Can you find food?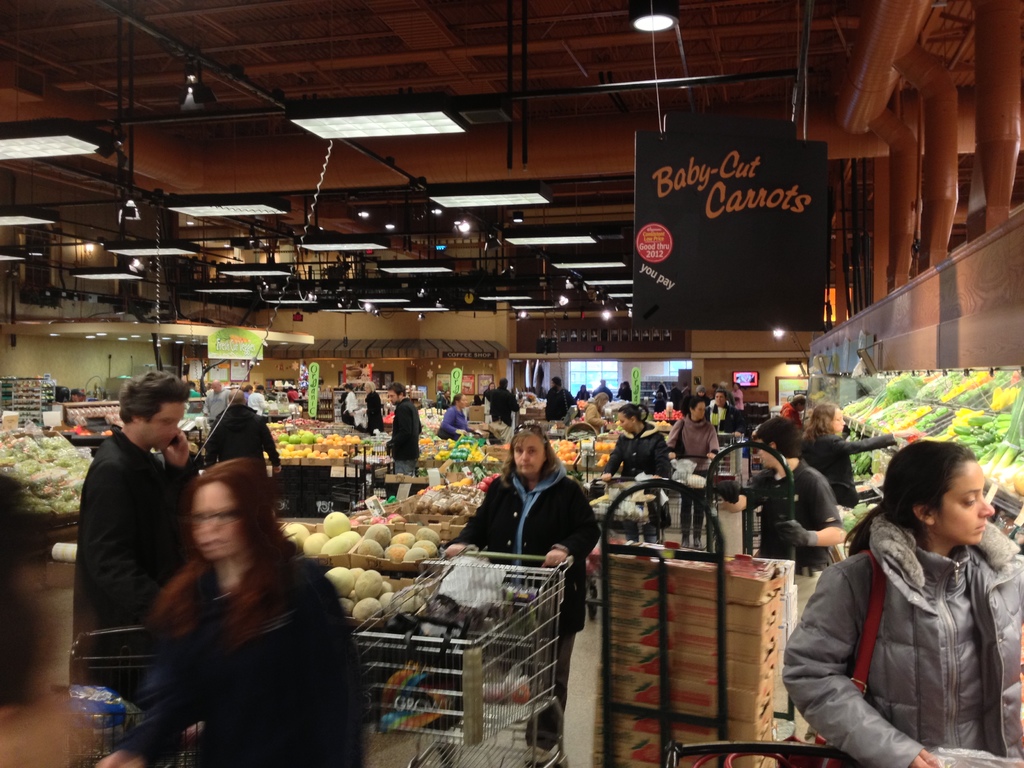
Yes, bounding box: bbox=[655, 401, 693, 421].
